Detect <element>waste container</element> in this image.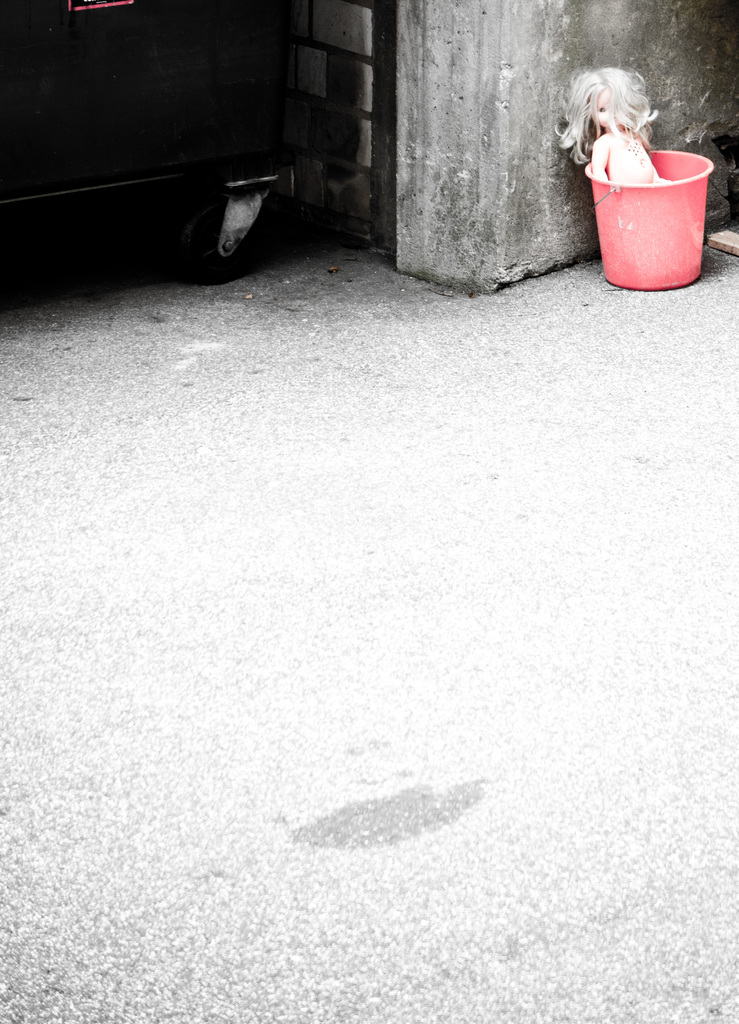
Detection: bbox(578, 111, 711, 261).
